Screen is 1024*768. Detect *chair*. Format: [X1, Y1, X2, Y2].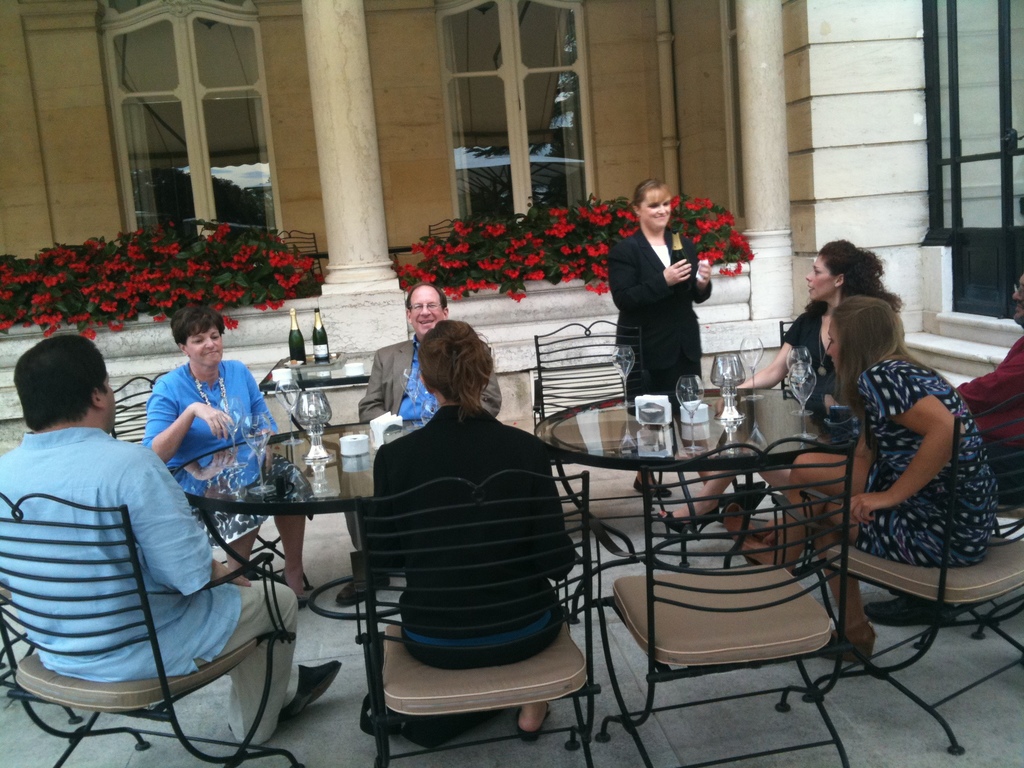
[104, 367, 313, 591].
